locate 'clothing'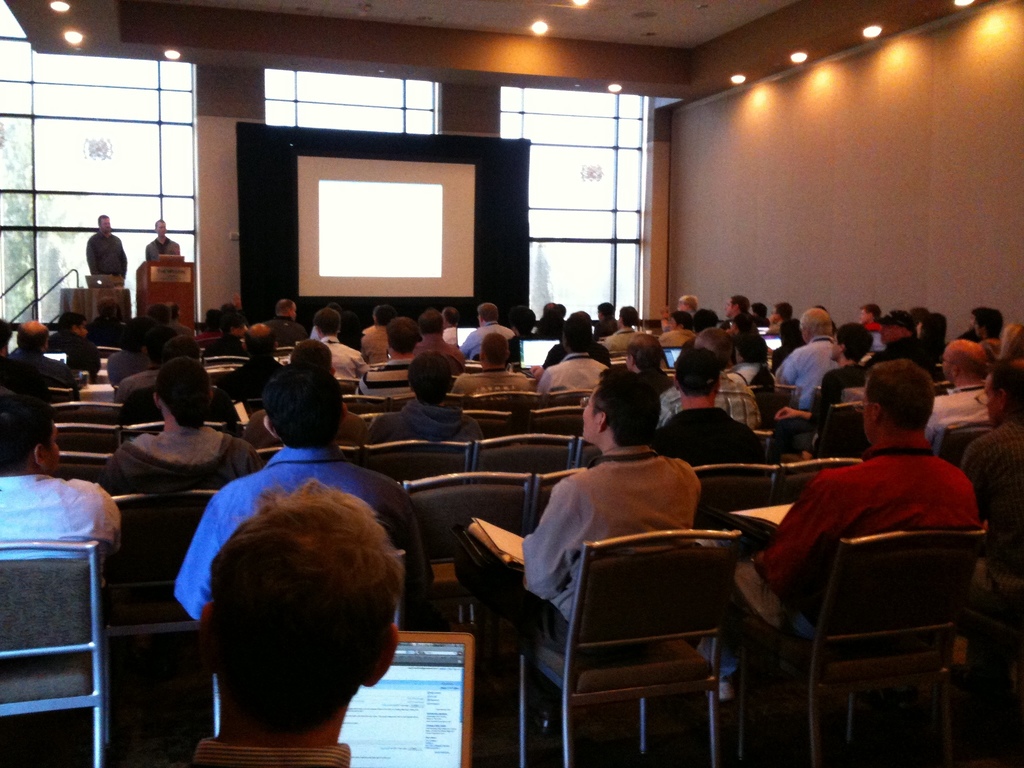
760, 420, 984, 644
